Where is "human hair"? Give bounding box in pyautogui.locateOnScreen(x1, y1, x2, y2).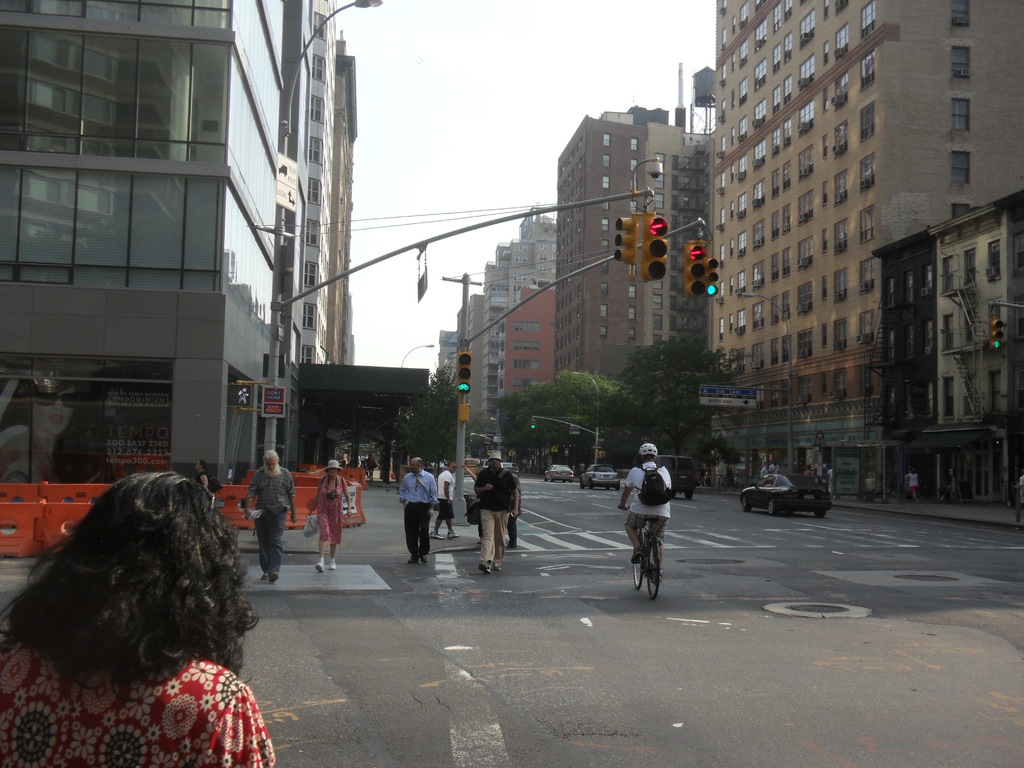
pyautogui.locateOnScreen(263, 447, 280, 465).
